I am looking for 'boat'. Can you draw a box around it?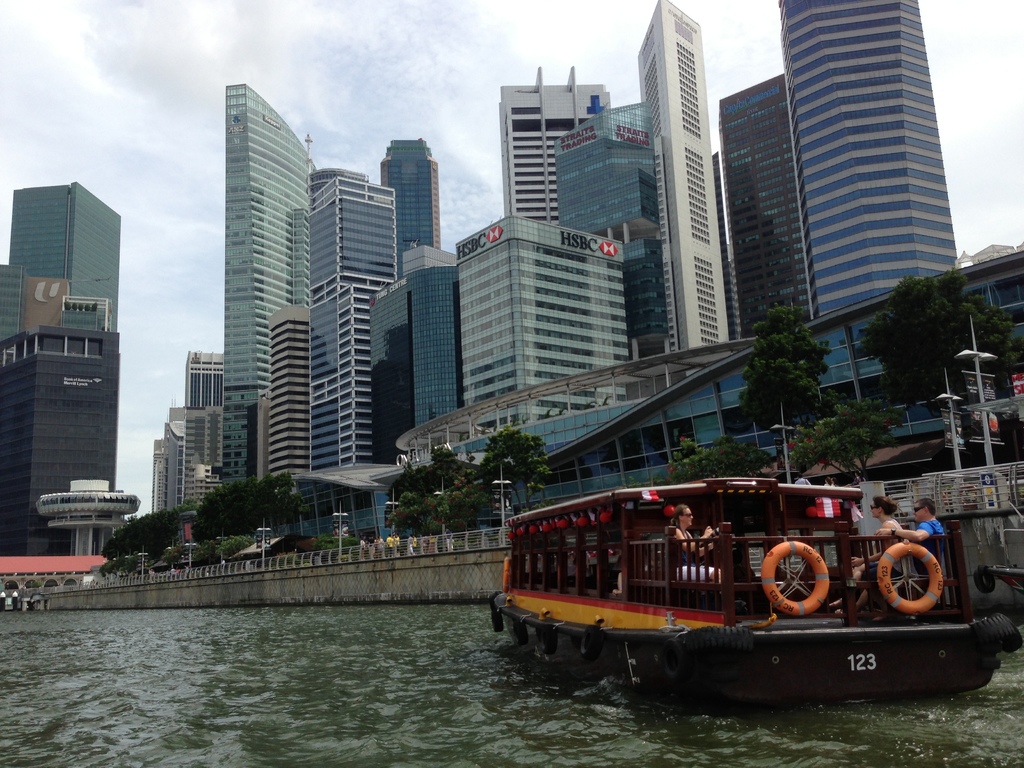
Sure, the bounding box is (853, 316, 1023, 600).
